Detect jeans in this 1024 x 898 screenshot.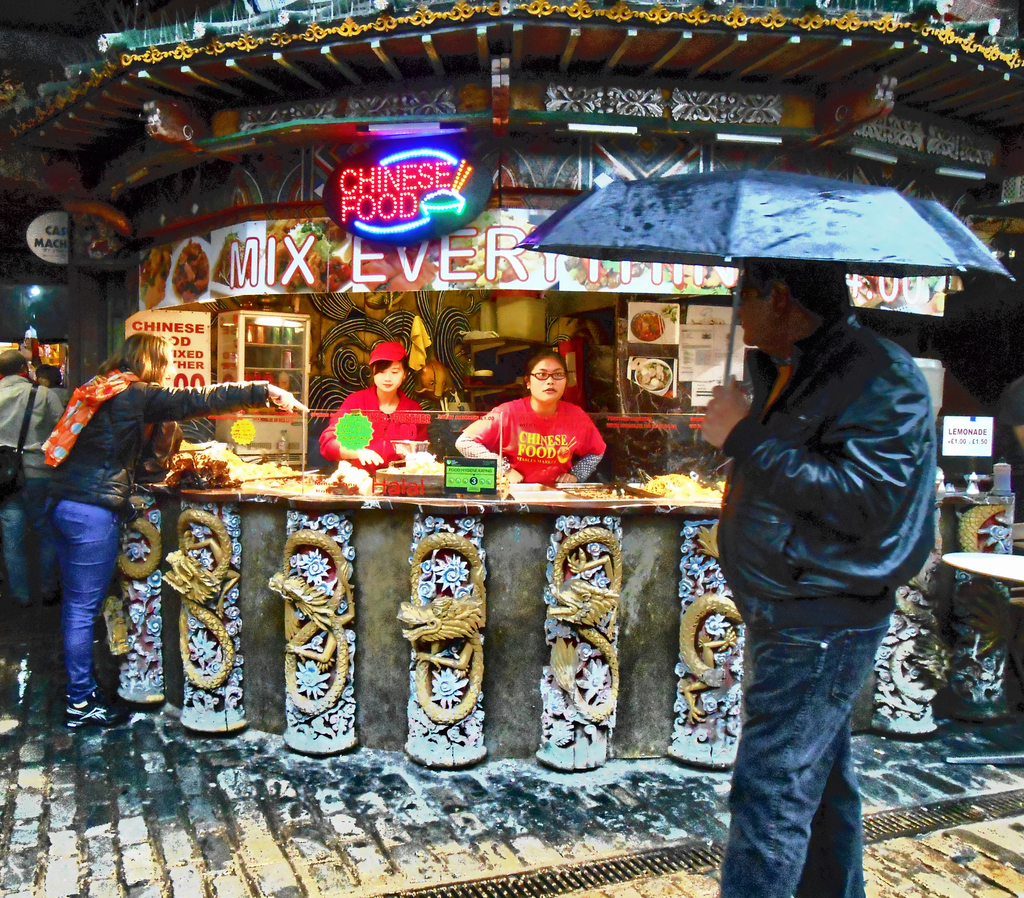
Detection: rect(716, 566, 899, 897).
